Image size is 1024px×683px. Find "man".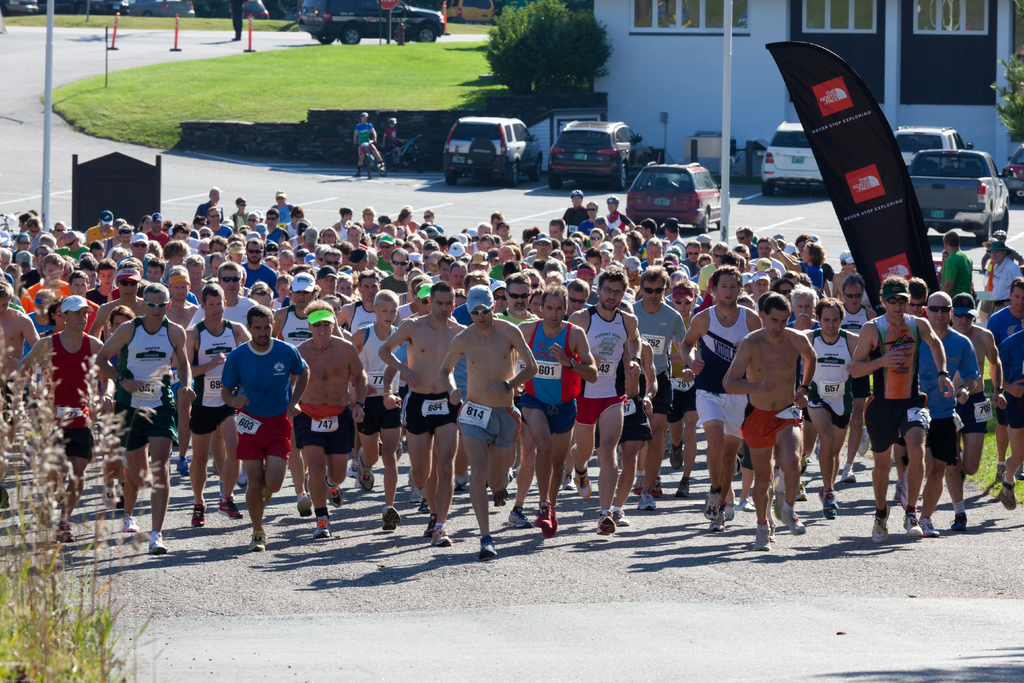
{"left": 433, "top": 258, "right": 458, "bottom": 283}.
